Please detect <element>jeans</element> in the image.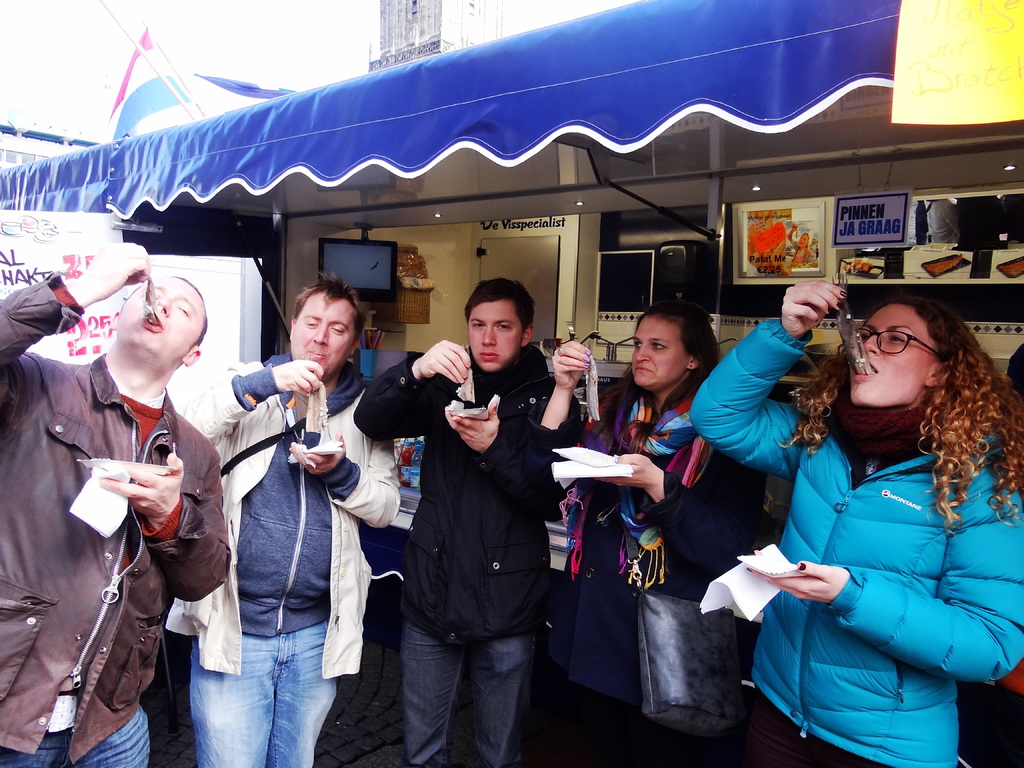
4 709 168 767.
